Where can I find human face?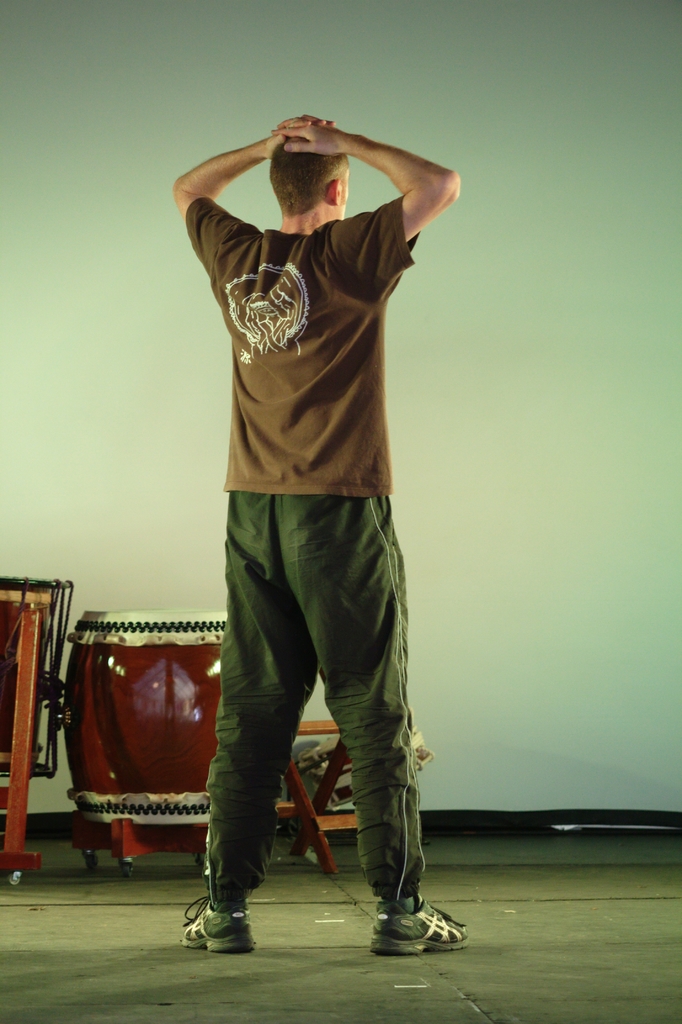
You can find it at bbox=[339, 170, 348, 219].
